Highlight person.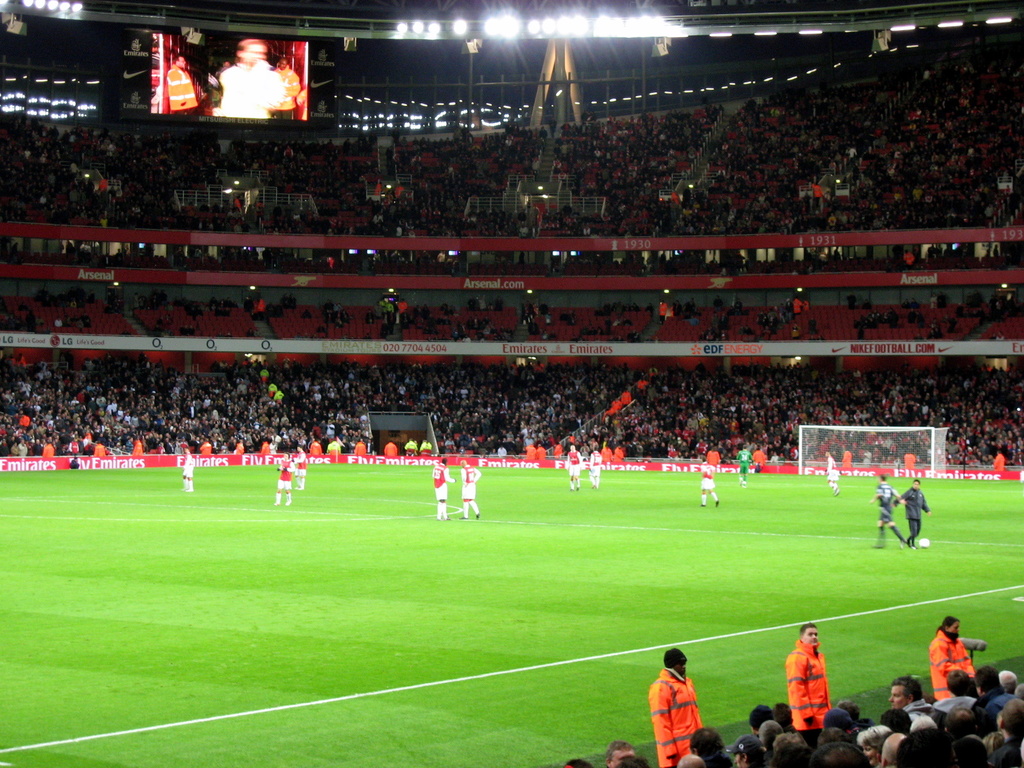
Highlighted region: (212, 36, 285, 116).
